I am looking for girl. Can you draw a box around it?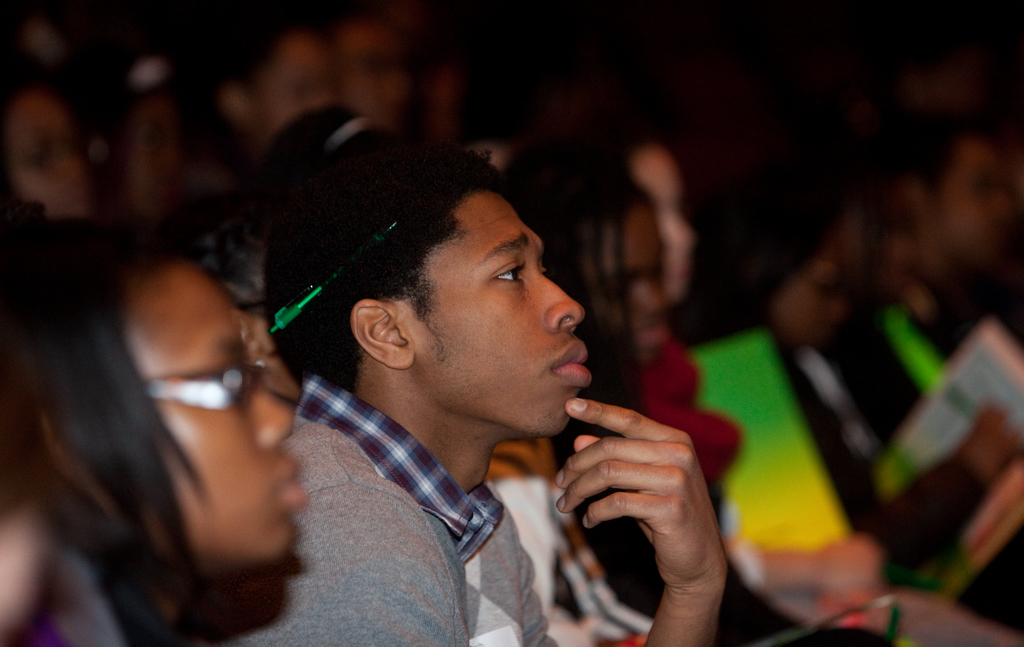
Sure, the bounding box is region(0, 229, 307, 646).
